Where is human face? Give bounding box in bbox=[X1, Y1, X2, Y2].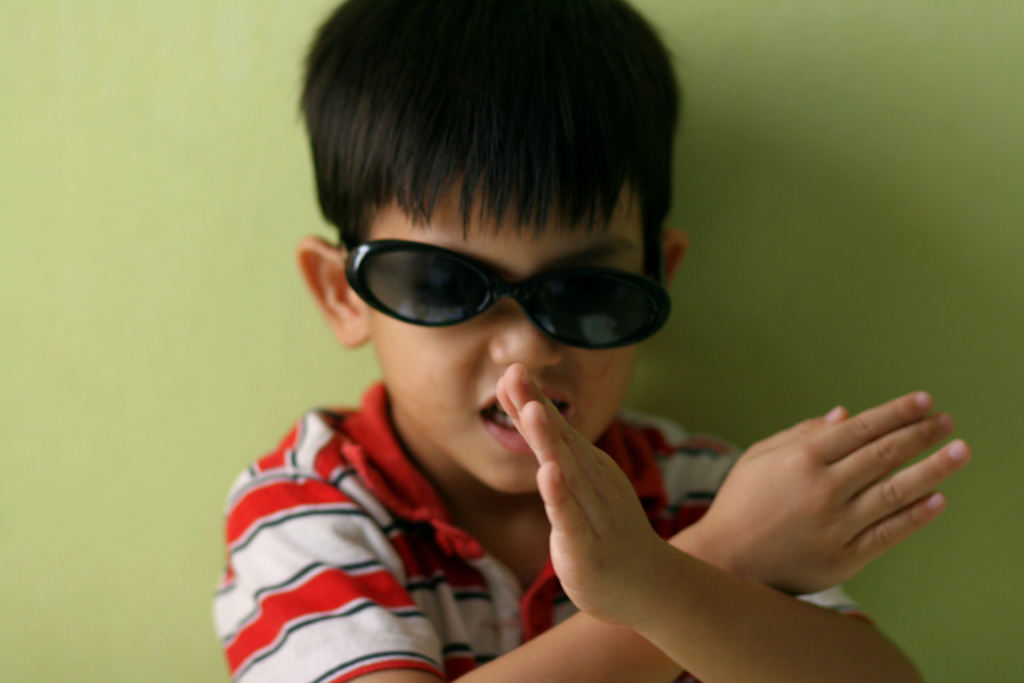
bbox=[372, 185, 643, 495].
